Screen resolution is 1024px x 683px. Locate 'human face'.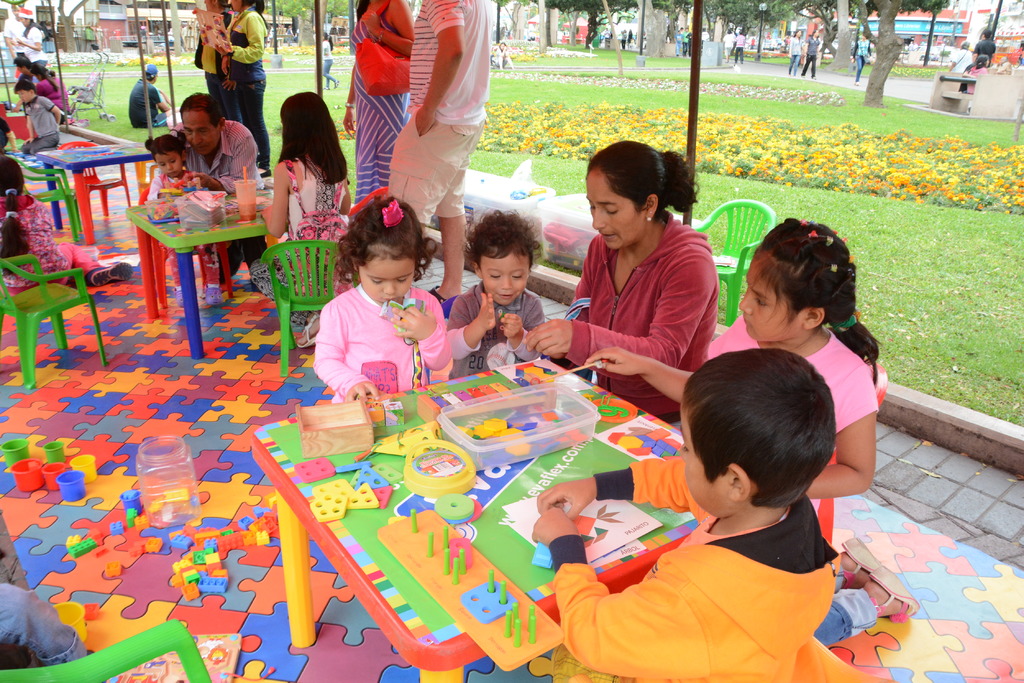
154:156:183:176.
